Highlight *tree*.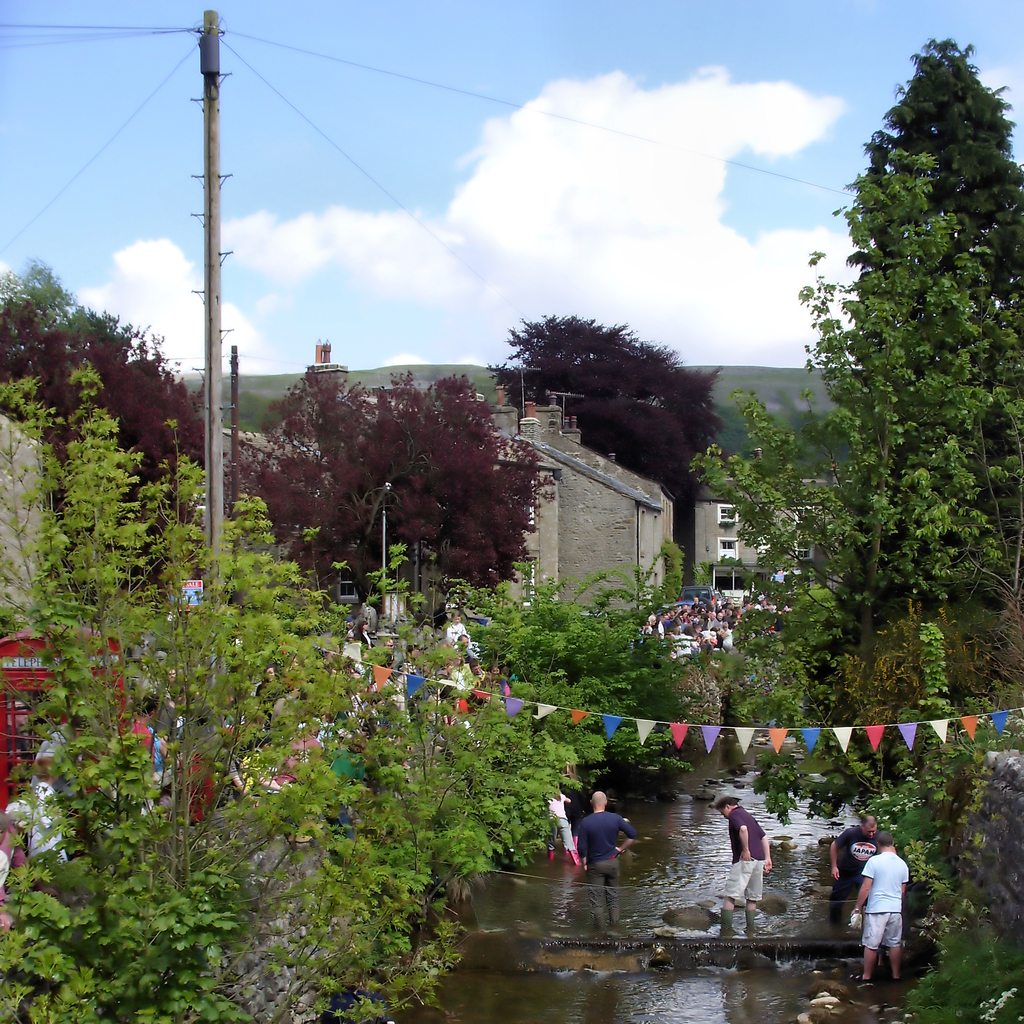
Highlighted region: select_region(688, 149, 1023, 681).
